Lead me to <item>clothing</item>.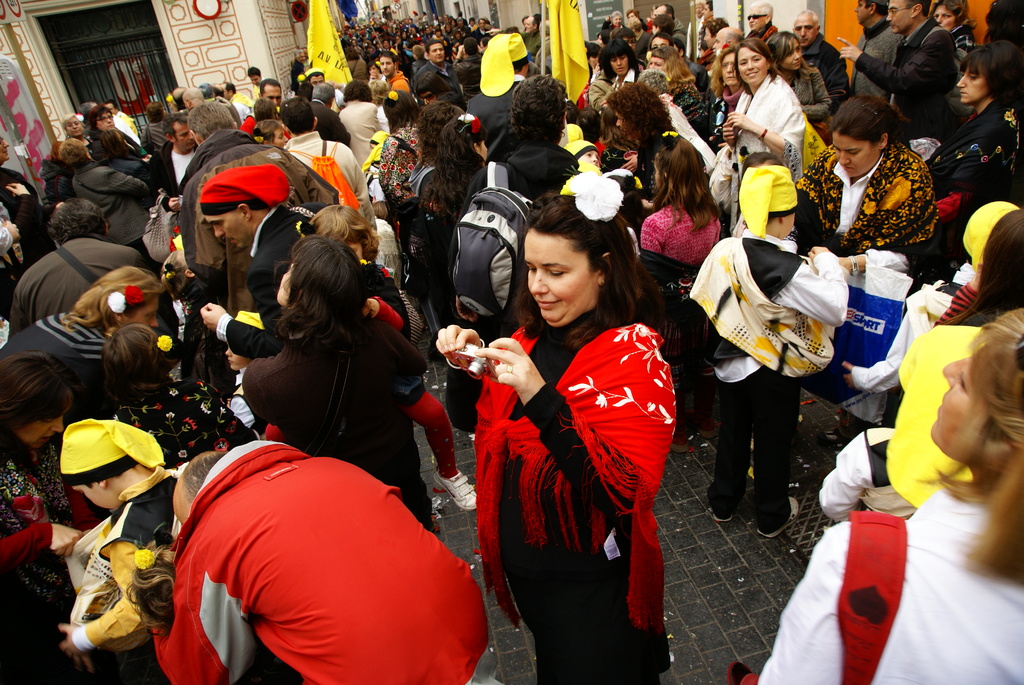
Lead to <box>236,320,439,538</box>.
